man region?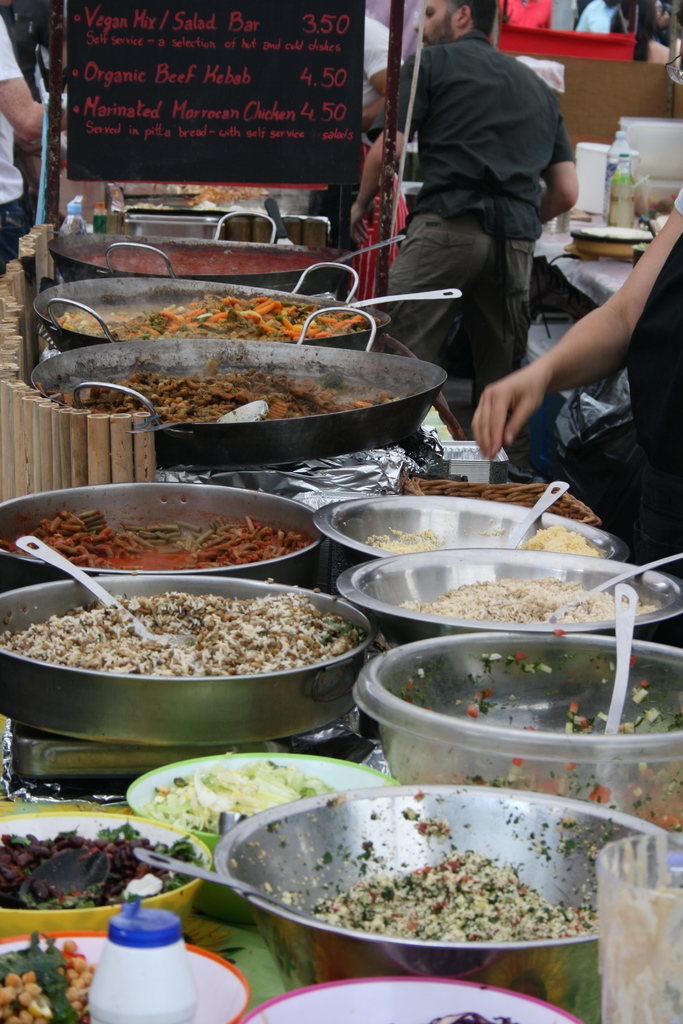
locate(0, 3, 74, 277)
